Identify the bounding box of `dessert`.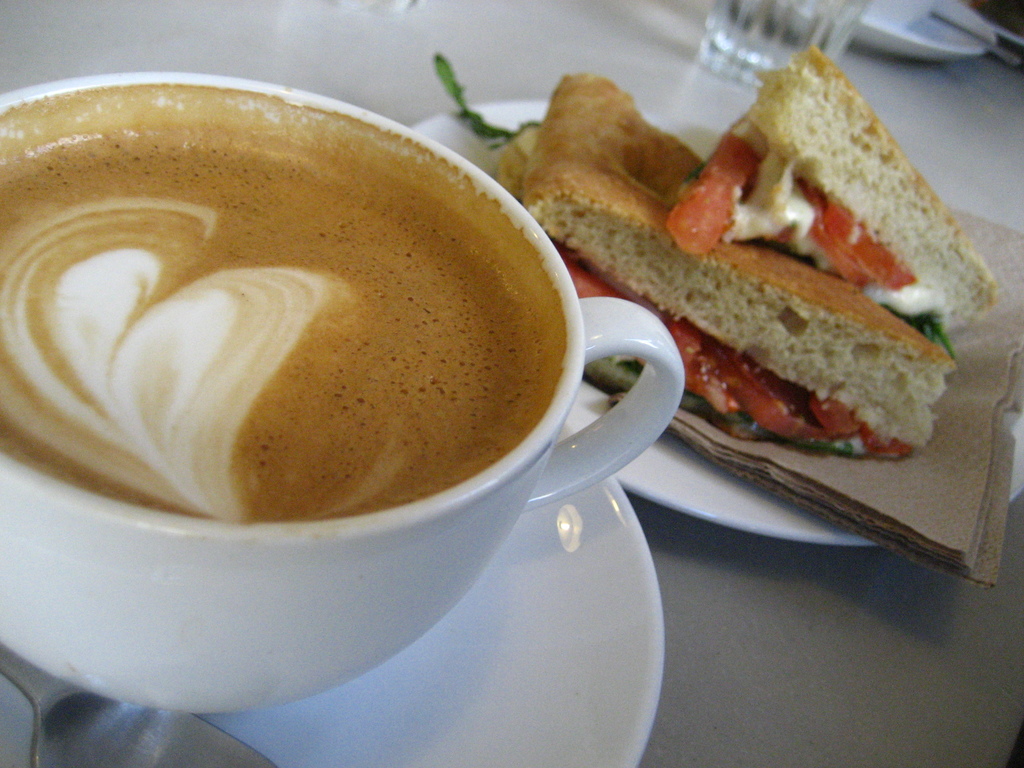
pyautogui.locateOnScreen(526, 77, 939, 438).
